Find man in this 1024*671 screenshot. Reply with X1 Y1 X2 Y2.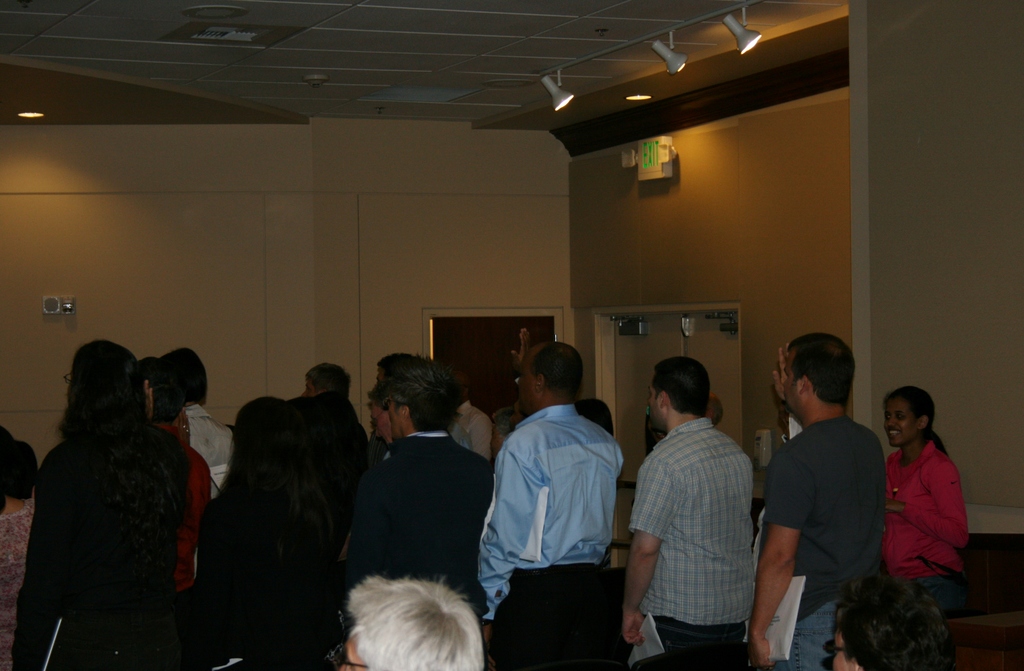
339 577 483 670.
